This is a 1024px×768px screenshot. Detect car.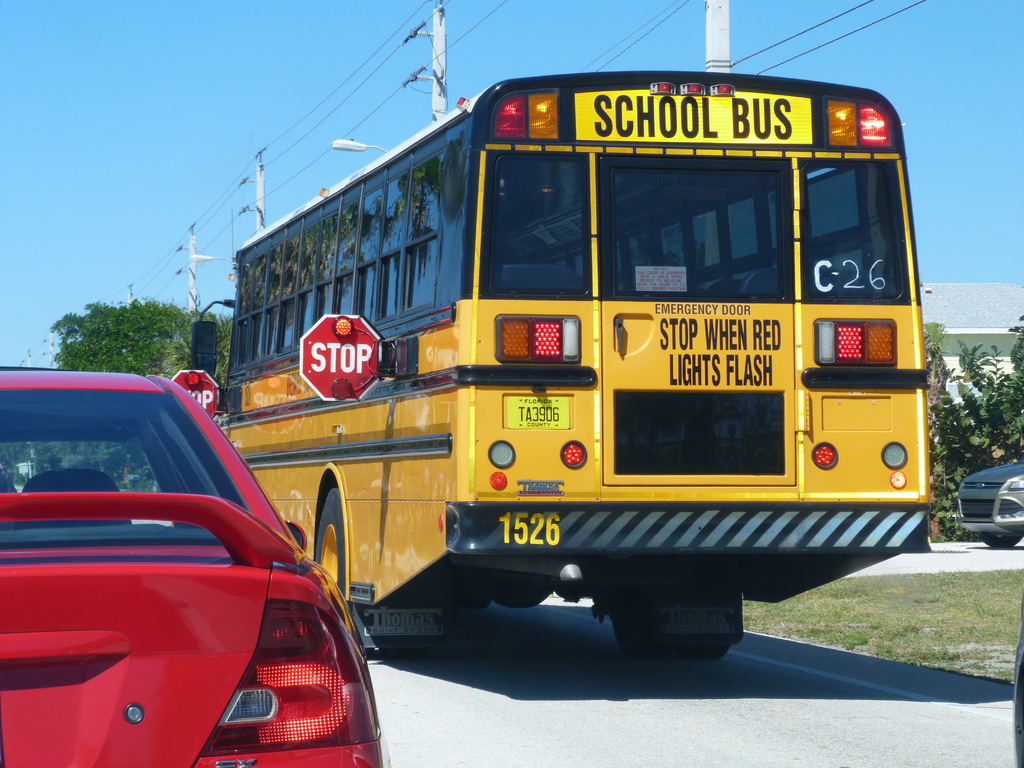
left=20, top=382, right=380, bottom=767.
